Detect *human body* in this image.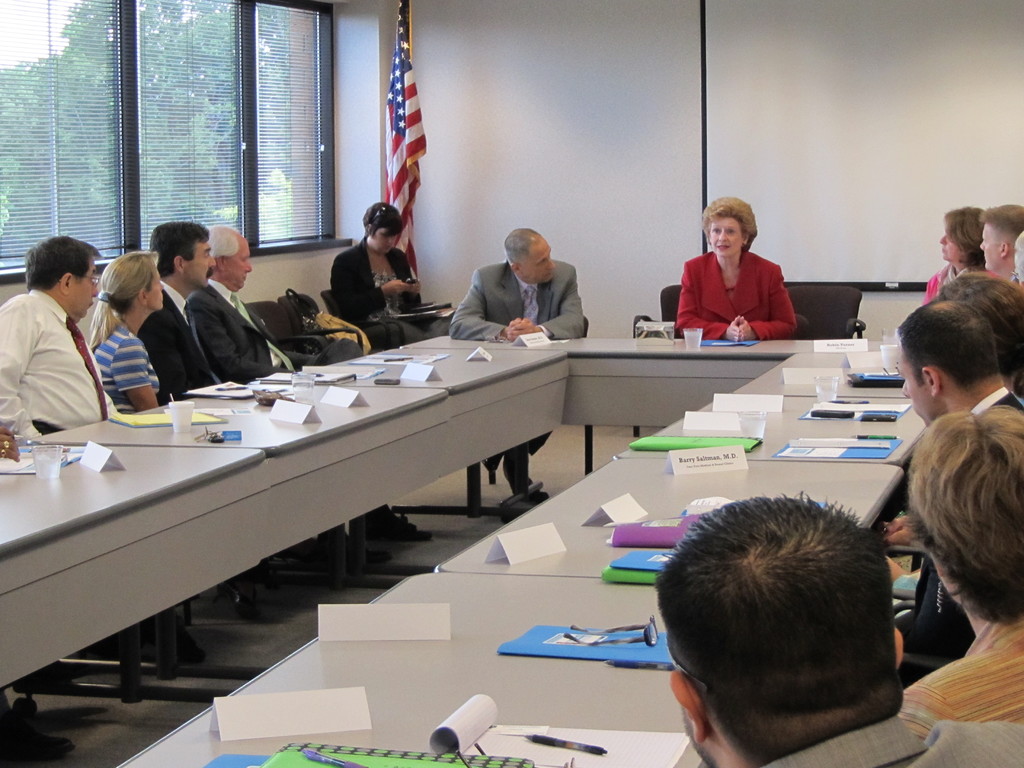
Detection: [left=903, top=305, right=1023, bottom=429].
